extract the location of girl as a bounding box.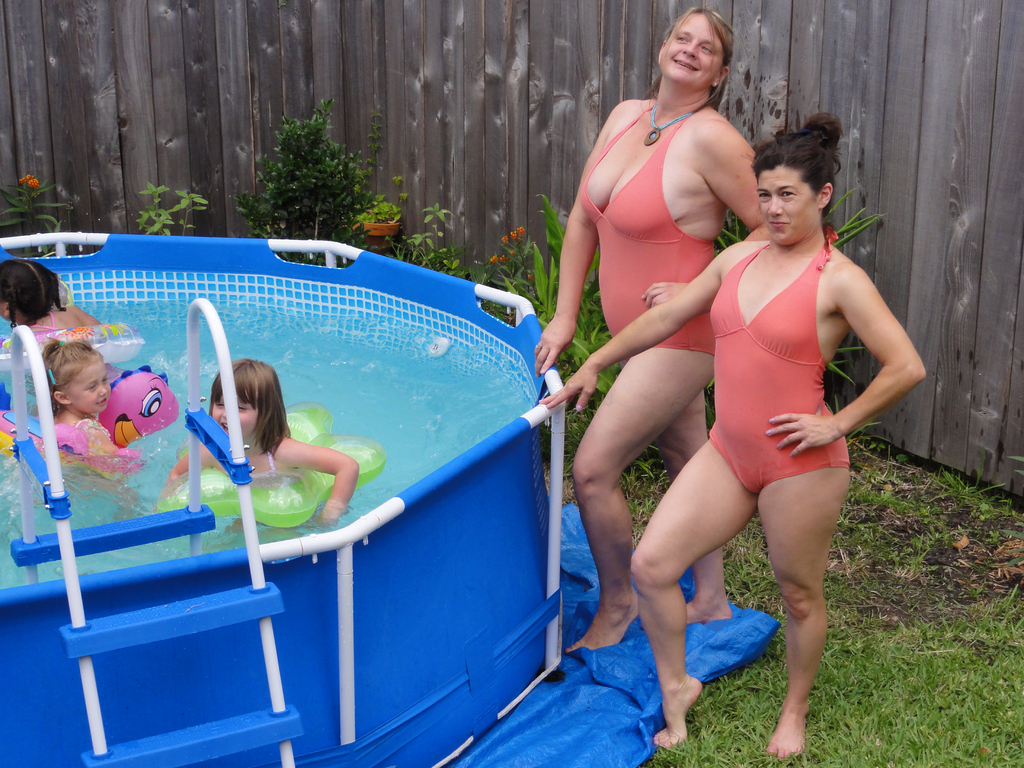
(159,355,356,547).
